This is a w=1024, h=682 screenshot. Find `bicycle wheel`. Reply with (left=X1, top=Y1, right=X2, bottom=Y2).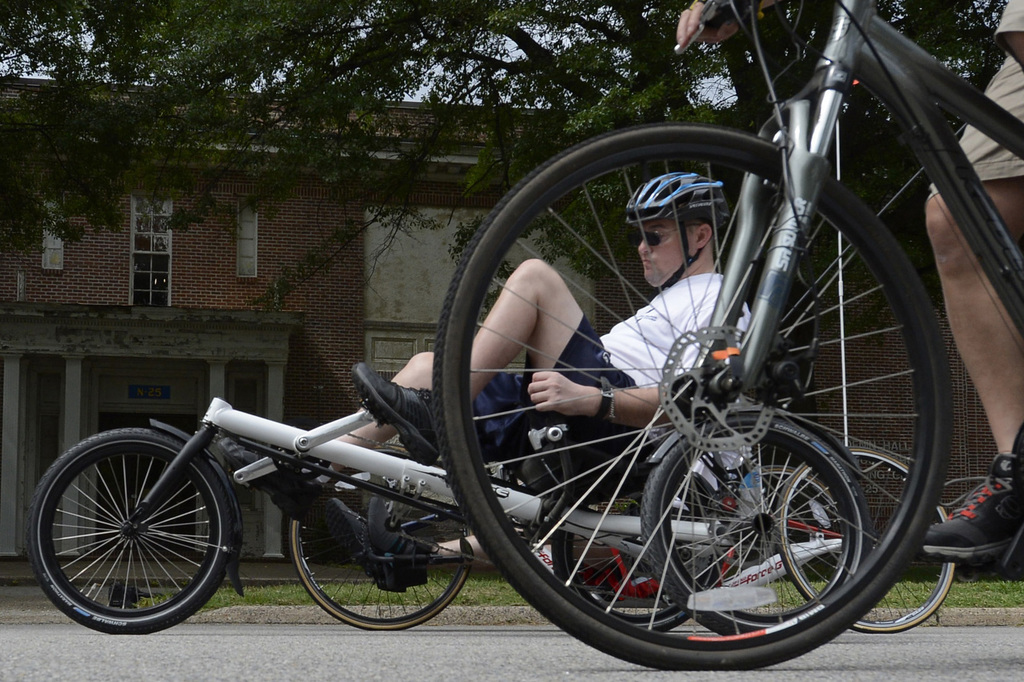
(left=435, top=125, right=953, bottom=670).
